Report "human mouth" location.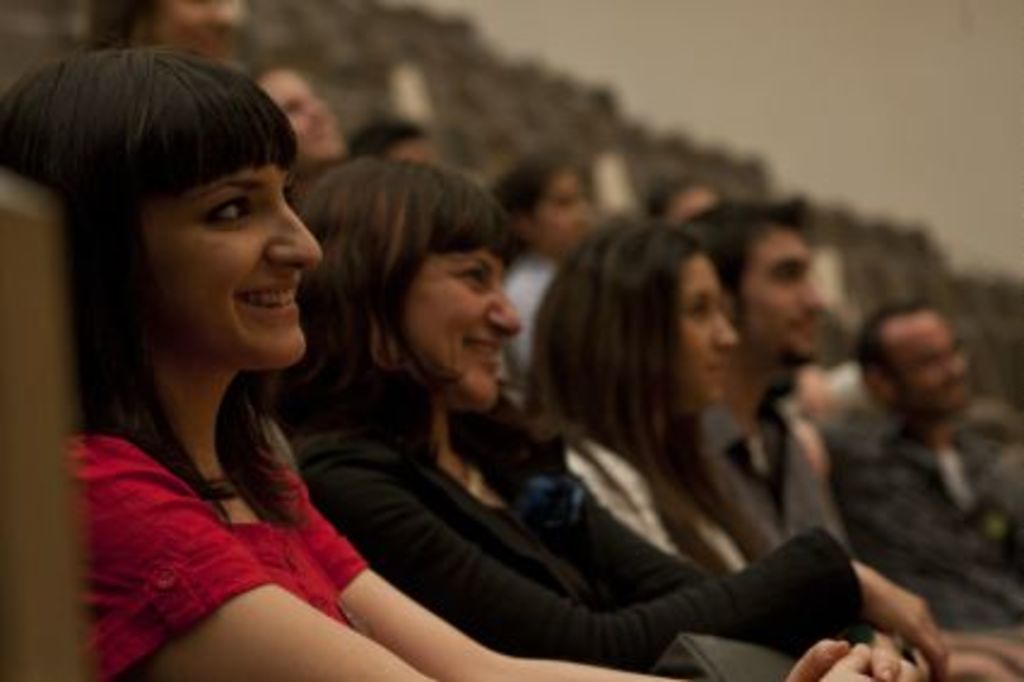
Report: [236, 280, 301, 318].
